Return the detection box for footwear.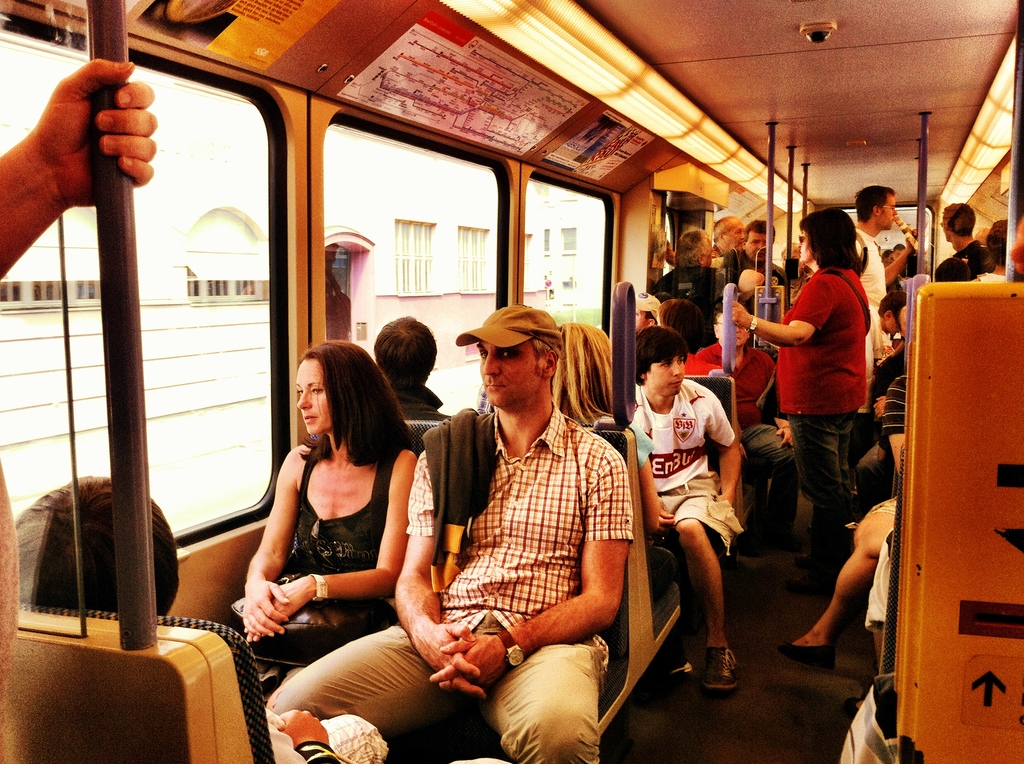
<box>790,574,830,593</box>.
